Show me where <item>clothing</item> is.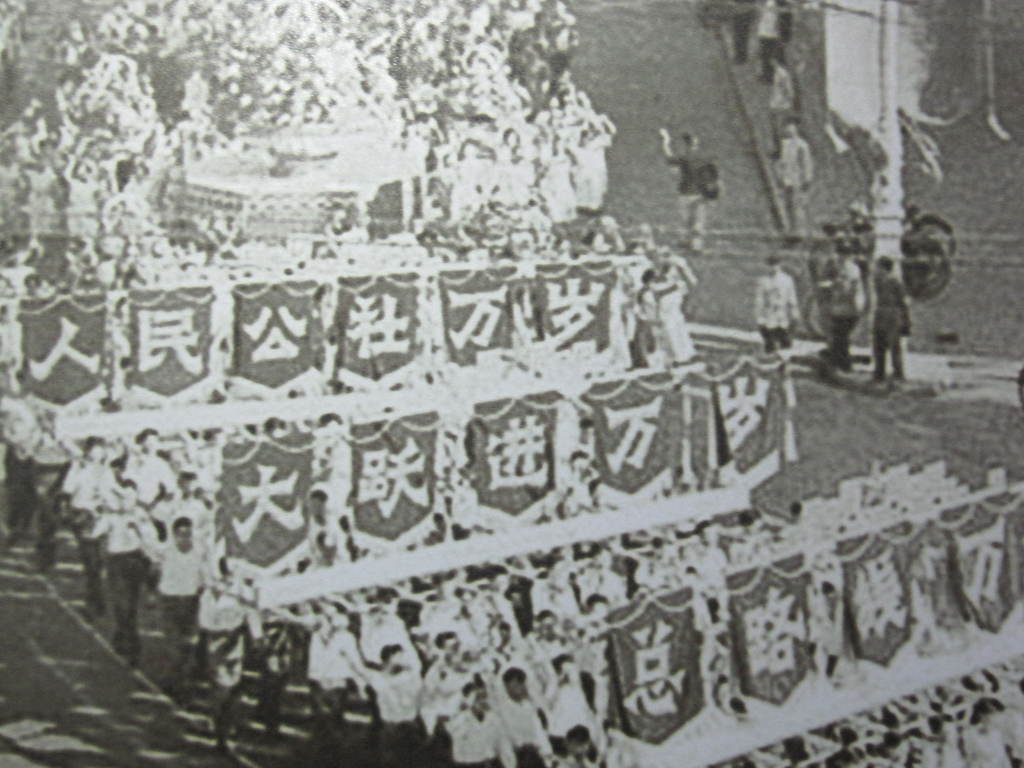
<item>clothing</item> is at detection(545, 657, 601, 740).
